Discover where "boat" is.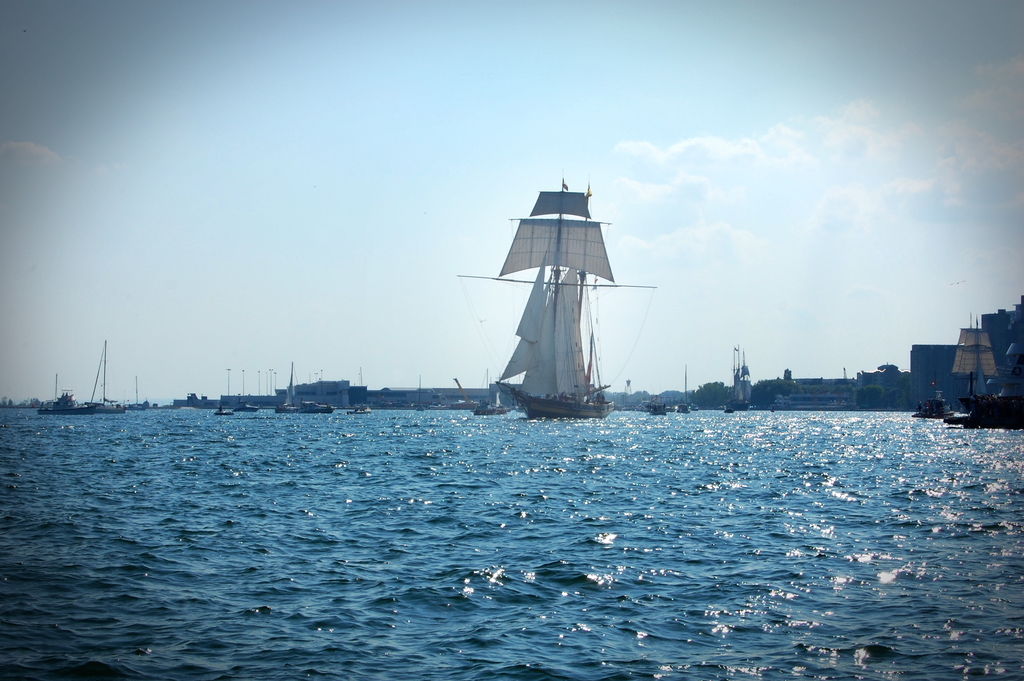
Discovered at box=[944, 303, 1023, 429].
